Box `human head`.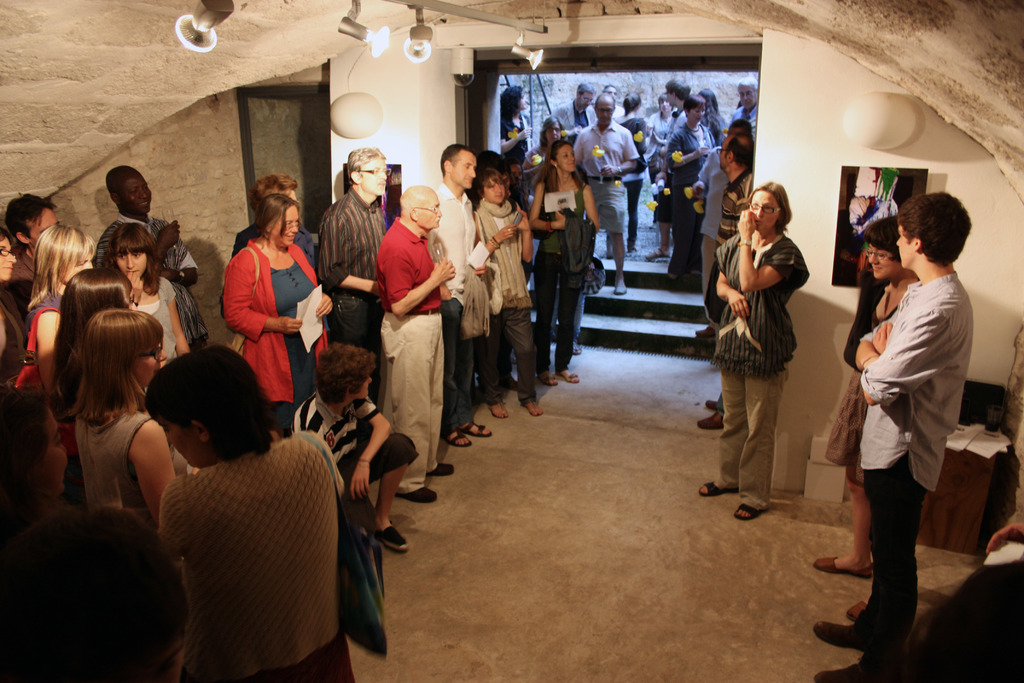
866 215 906 279.
